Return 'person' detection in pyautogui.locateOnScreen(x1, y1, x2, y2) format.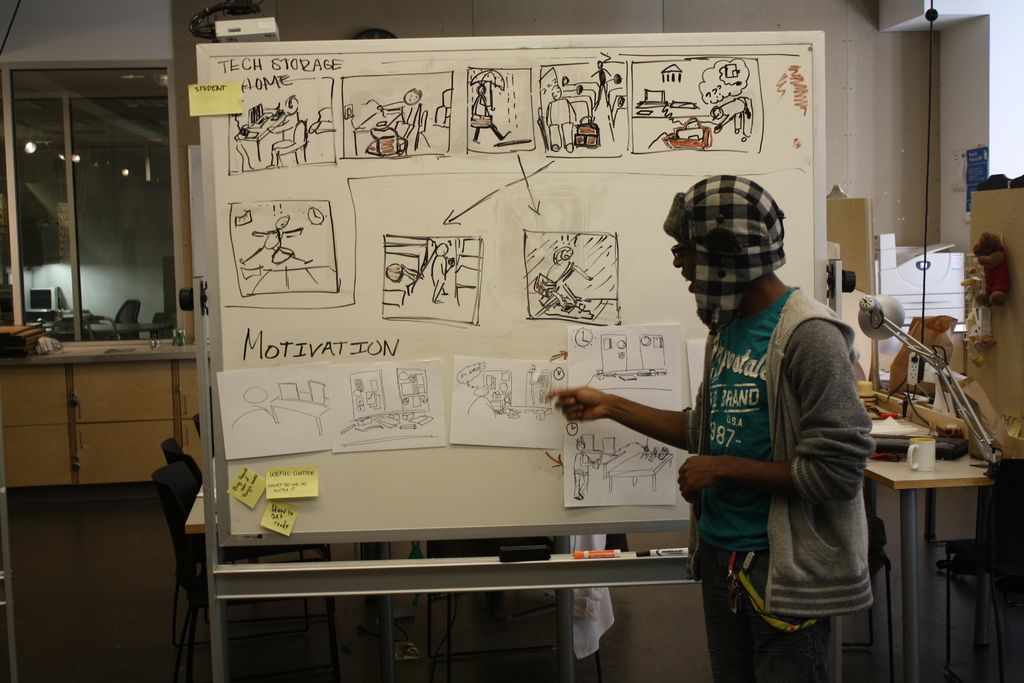
pyautogui.locateOnScreen(602, 181, 877, 666).
